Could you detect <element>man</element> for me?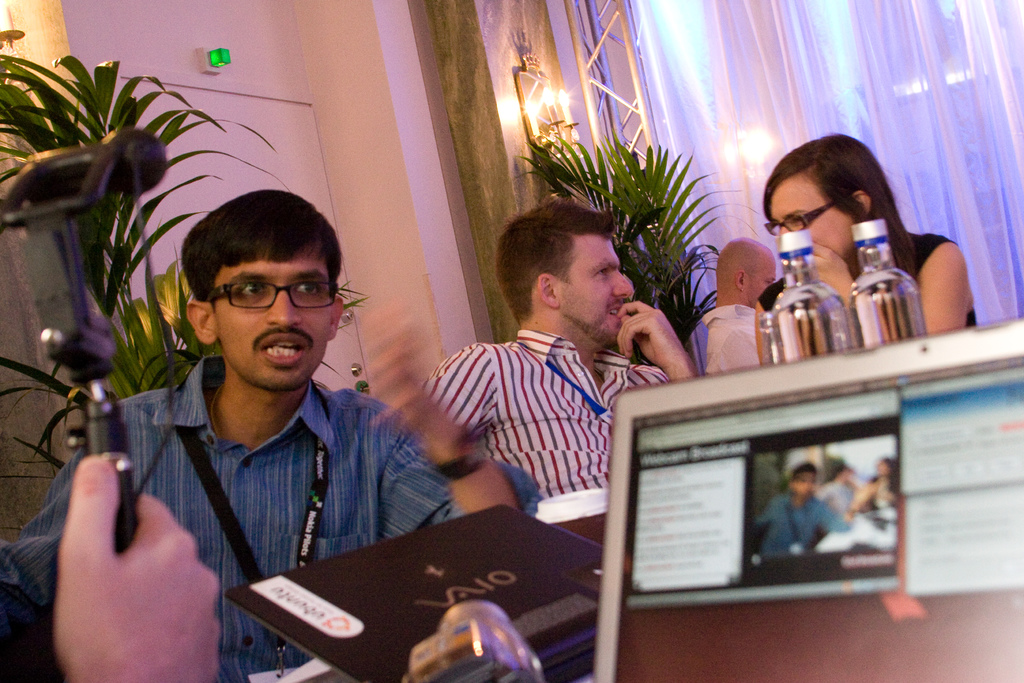
Detection result: box=[753, 461, 844, 555].
